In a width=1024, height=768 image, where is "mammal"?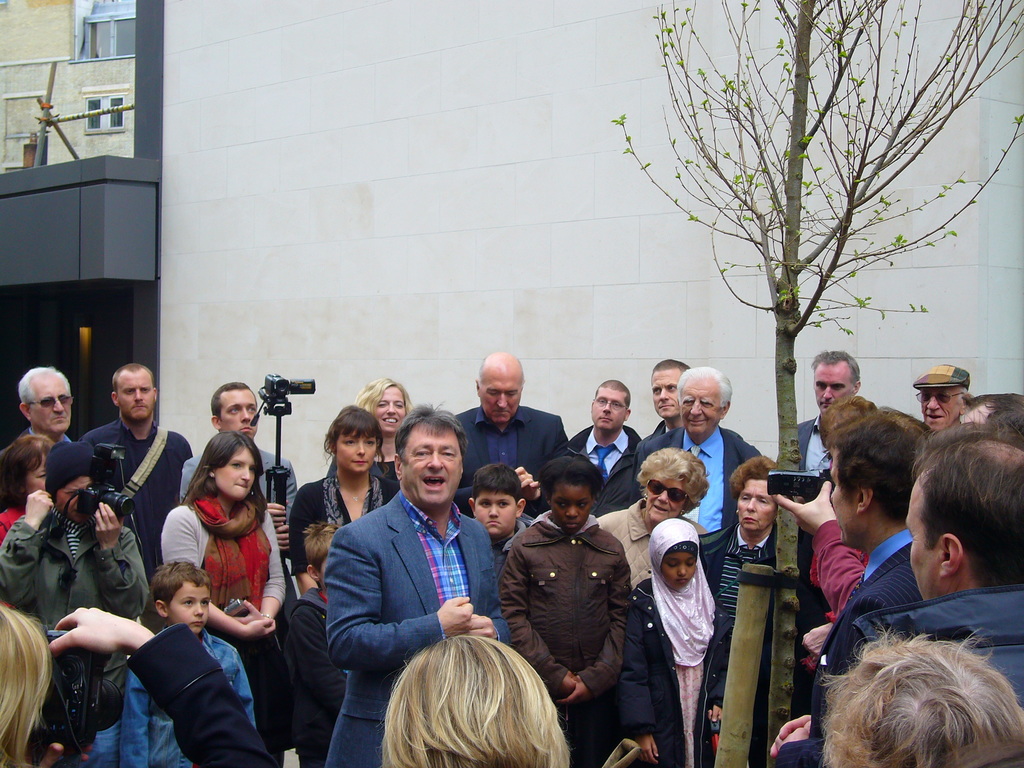
x1=495, y1=447, x2=634, y2=767.
